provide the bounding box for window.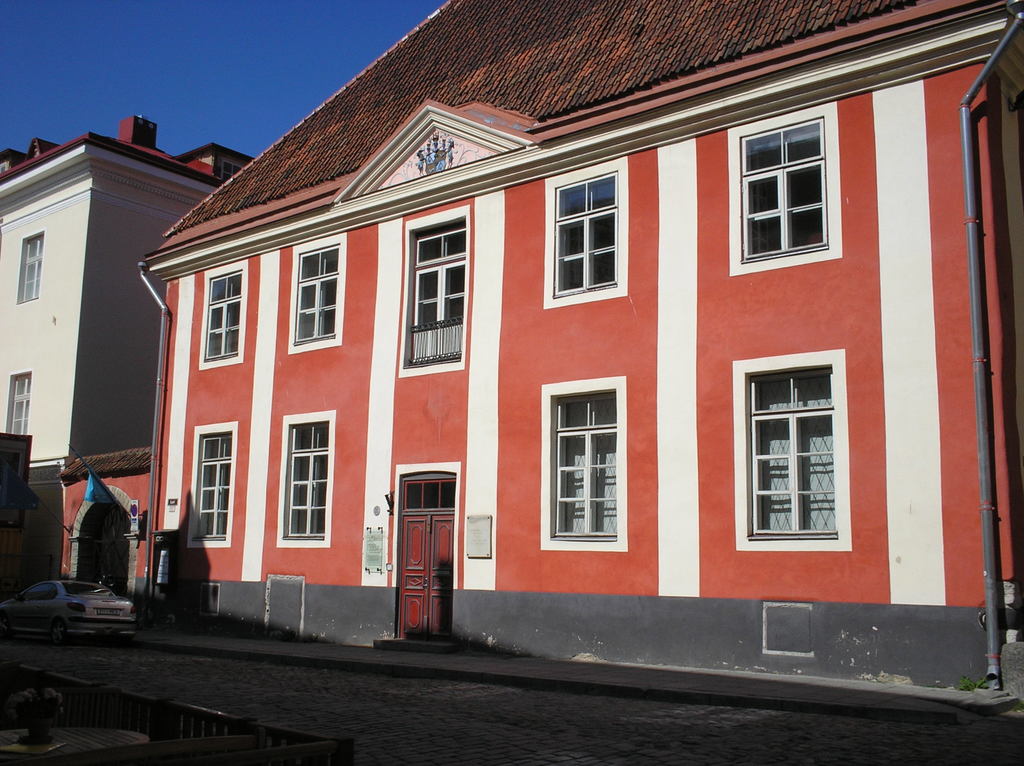
10, 368, 31, 430.
